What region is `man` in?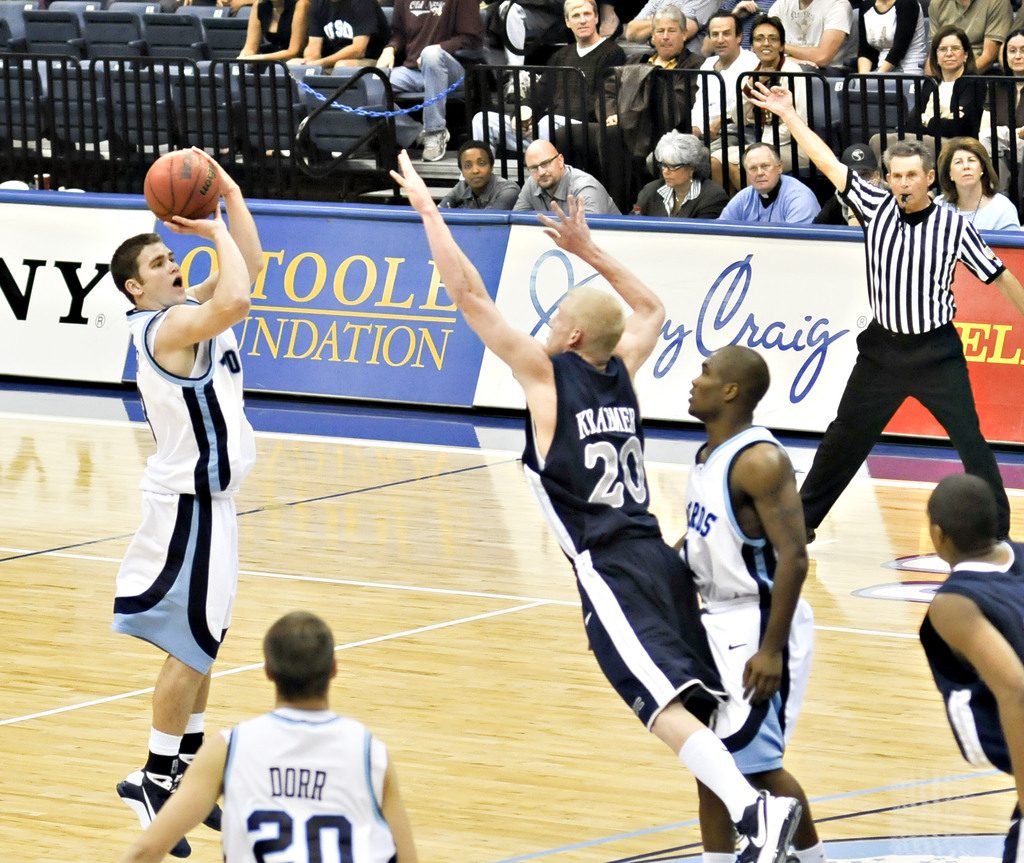
(113,142,269,854).
